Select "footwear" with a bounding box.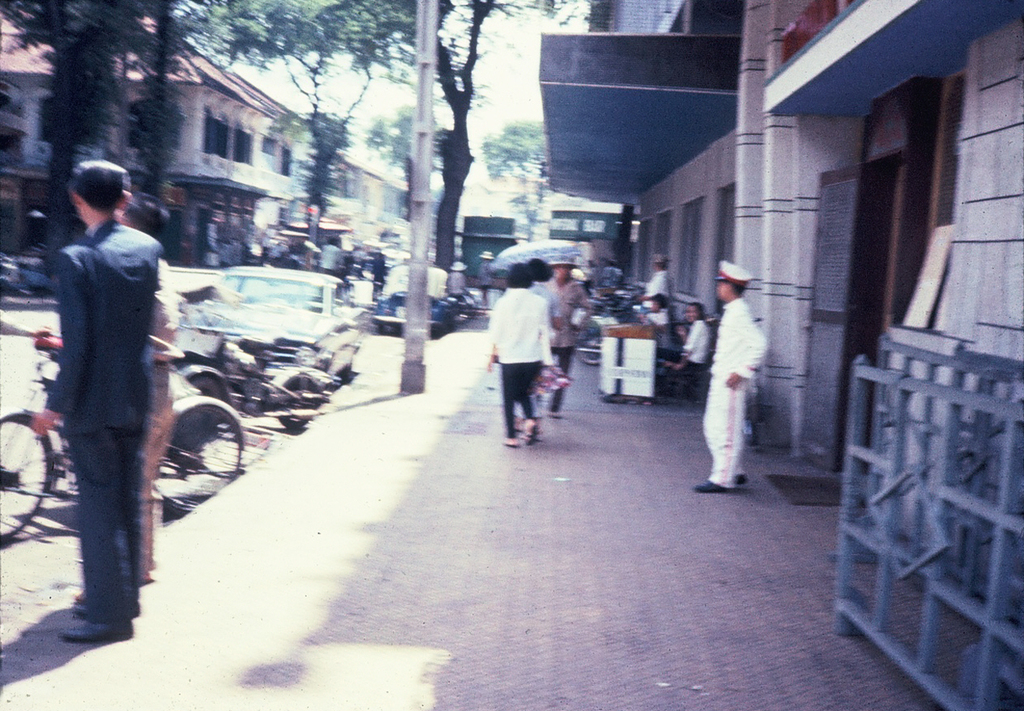
bbox=(58, 619, 134, 645).
